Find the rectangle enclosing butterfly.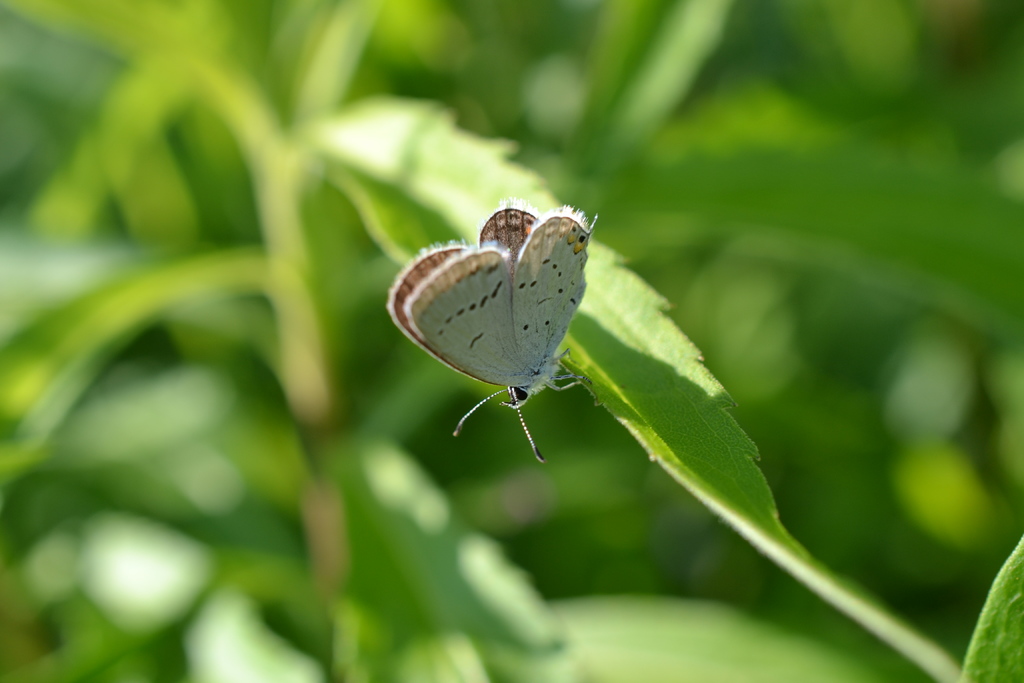
l=385, t=191, r=620, b=464.
